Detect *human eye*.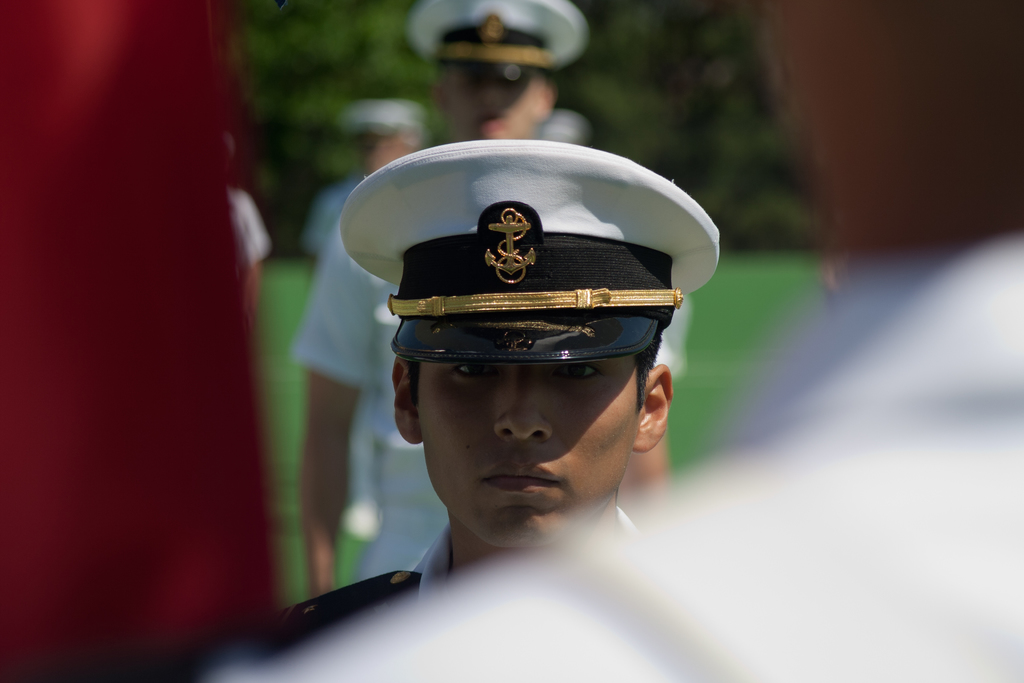
Detected at [left=547, top=362, right=614, bottom=391].
